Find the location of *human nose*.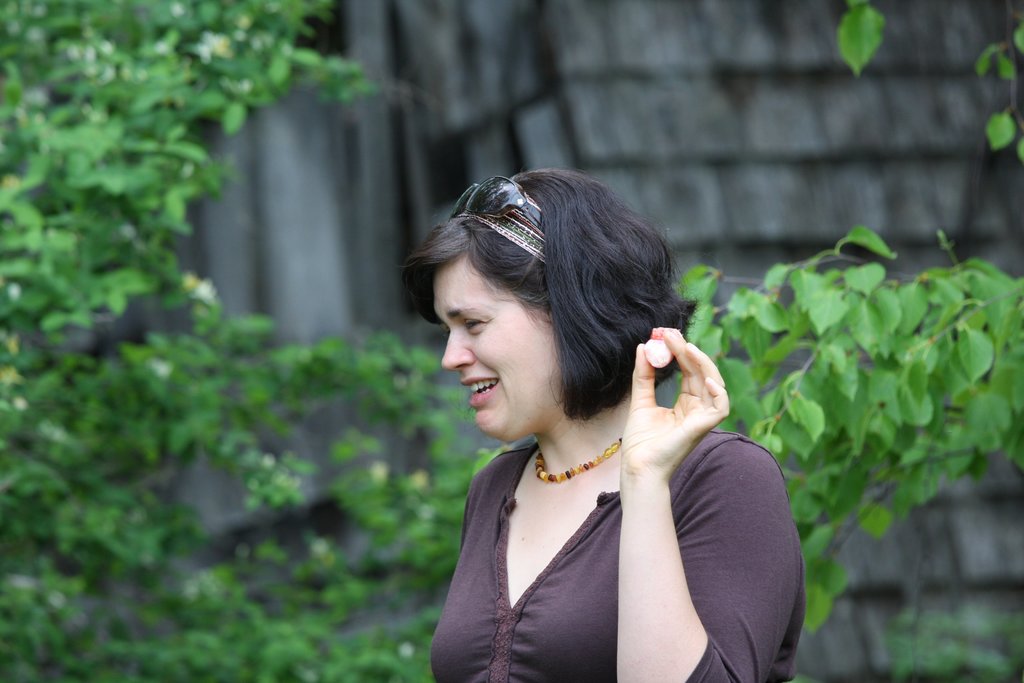
Location: (x1=438, y1=329, x2=476, y2=370).
